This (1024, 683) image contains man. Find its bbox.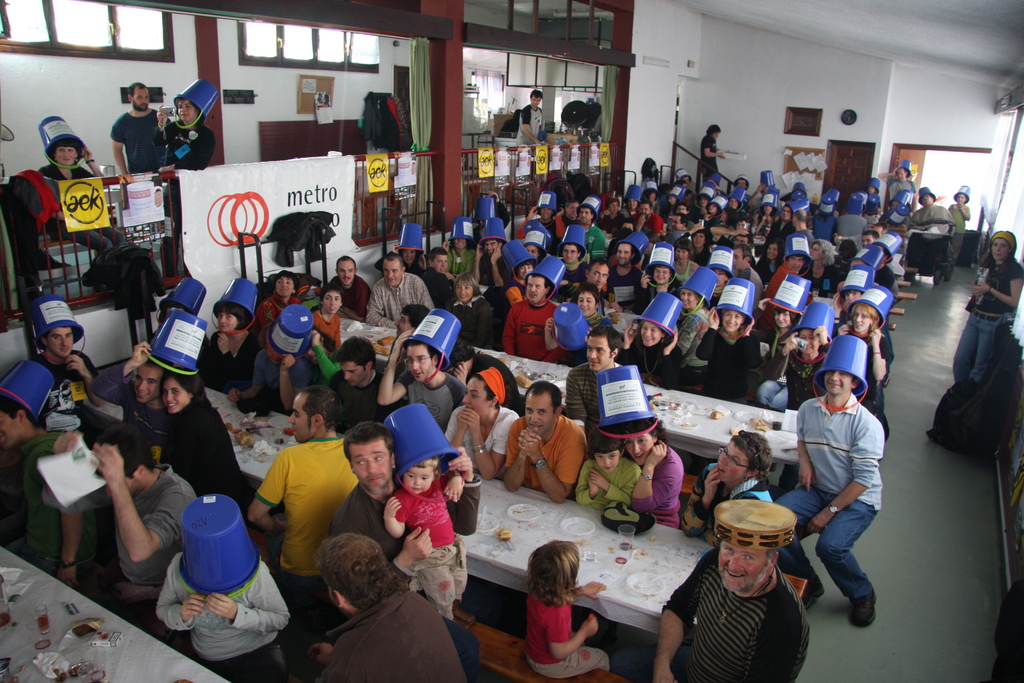
region(378, 327, 465, 431).
